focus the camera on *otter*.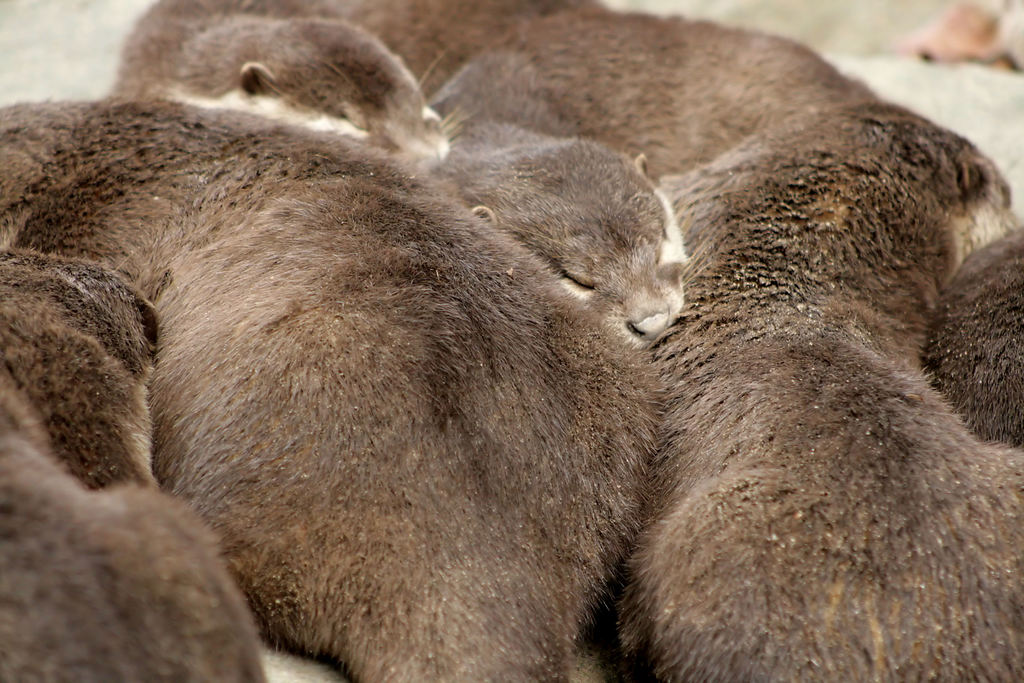
Focus region: {"left": 0, "top": 245, "right": 270, "bottom": 677}.
